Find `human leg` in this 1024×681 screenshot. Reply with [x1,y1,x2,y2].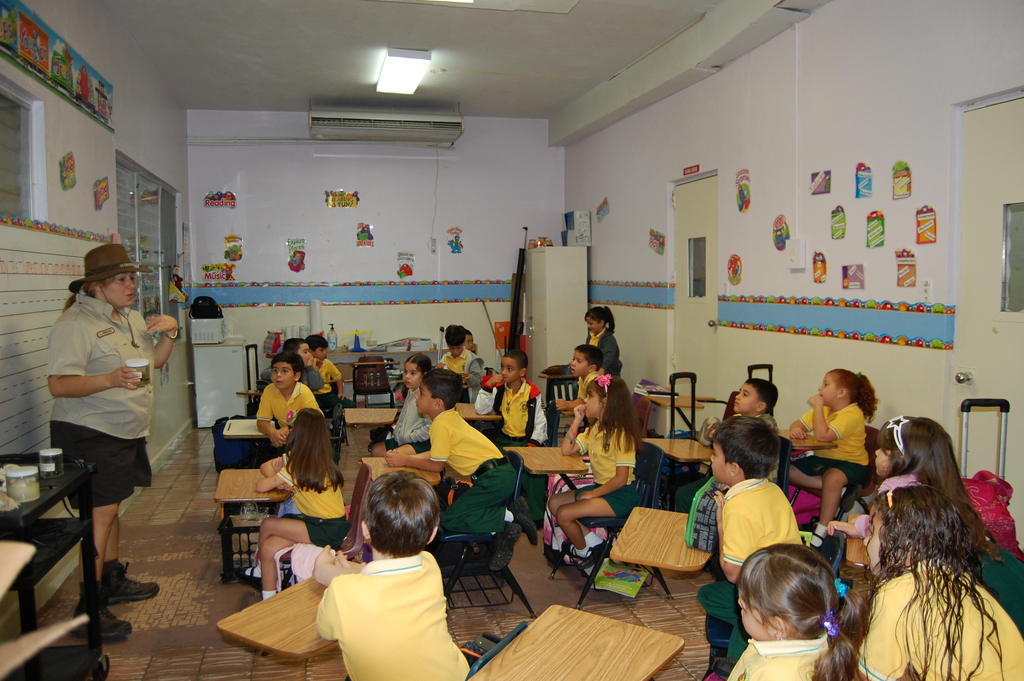
[370,439,400,459].
